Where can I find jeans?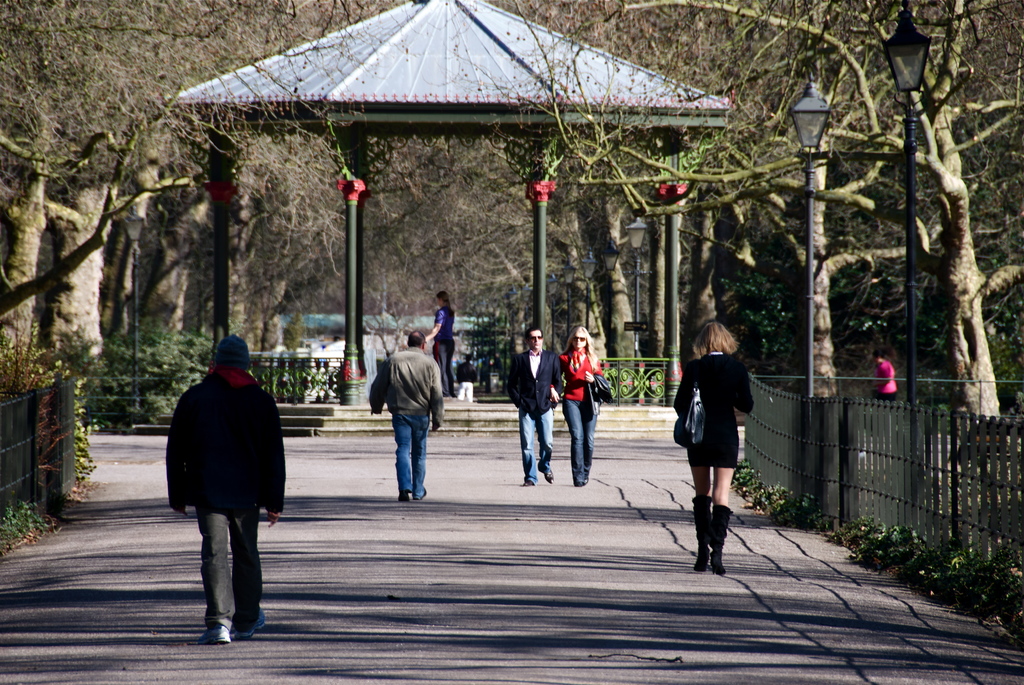
You can find it at {"left": 374, "top": 422, "right": 428, "bottom": 503}.
